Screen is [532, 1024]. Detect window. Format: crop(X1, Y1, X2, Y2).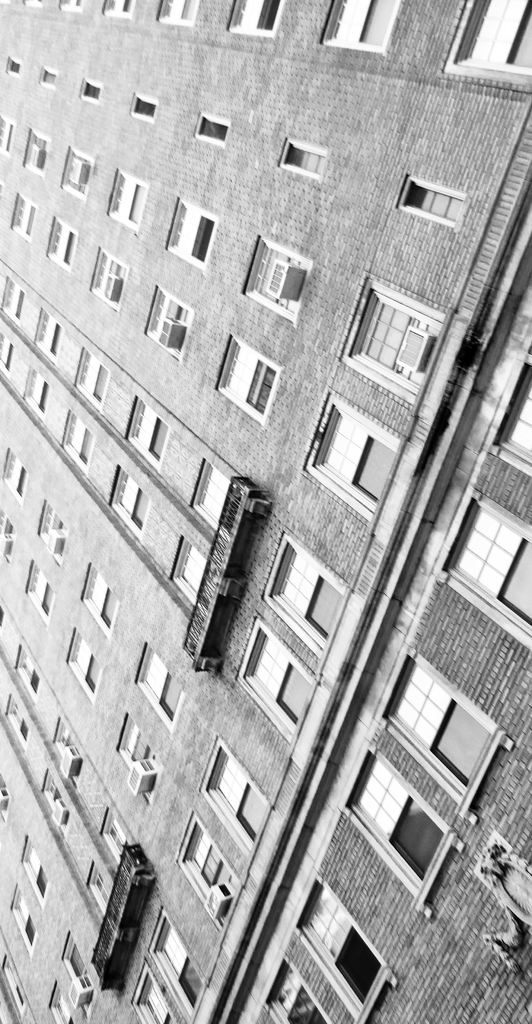
crop(76, 348, 110, 410).
